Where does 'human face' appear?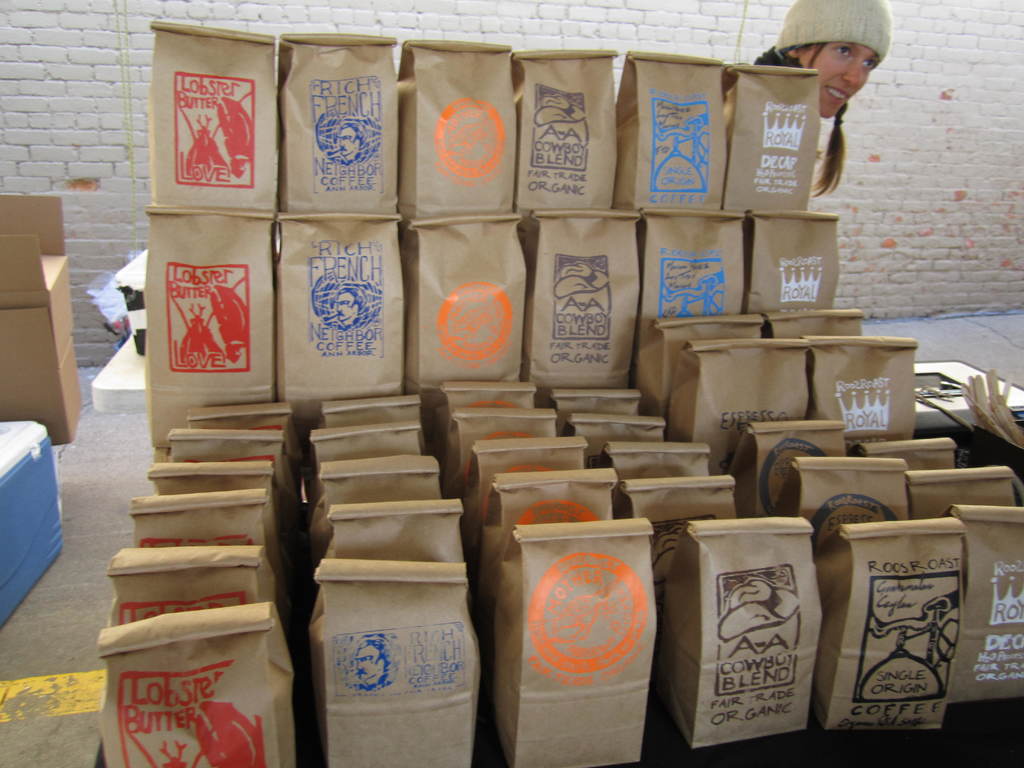
Appears at region(800, 40, 879, 115).
